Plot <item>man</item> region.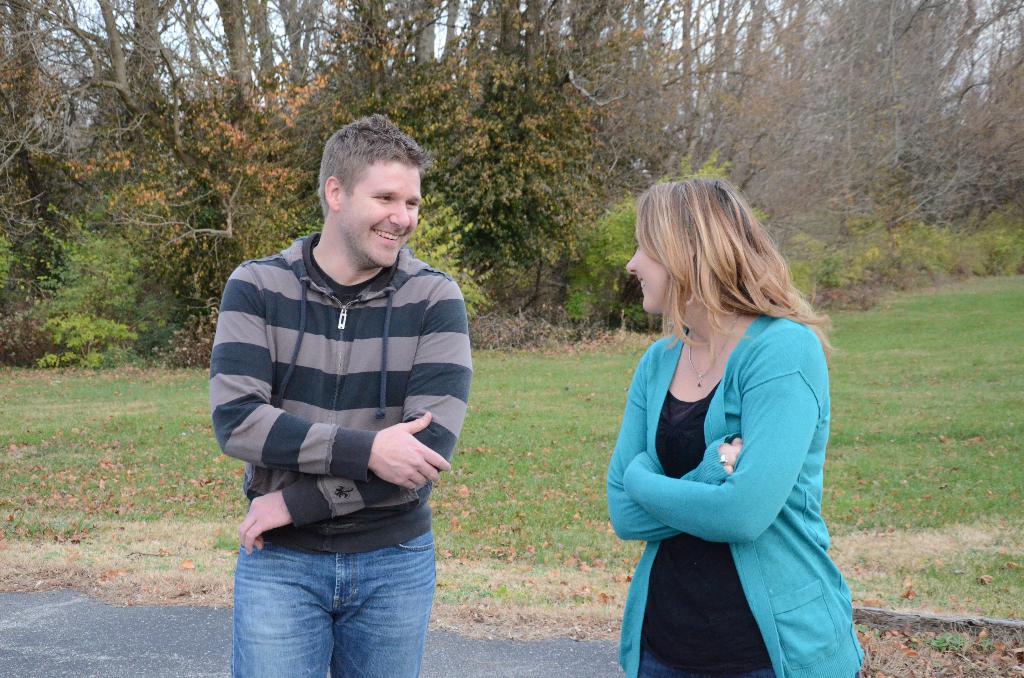
Plotted at (204,120,482,677).
